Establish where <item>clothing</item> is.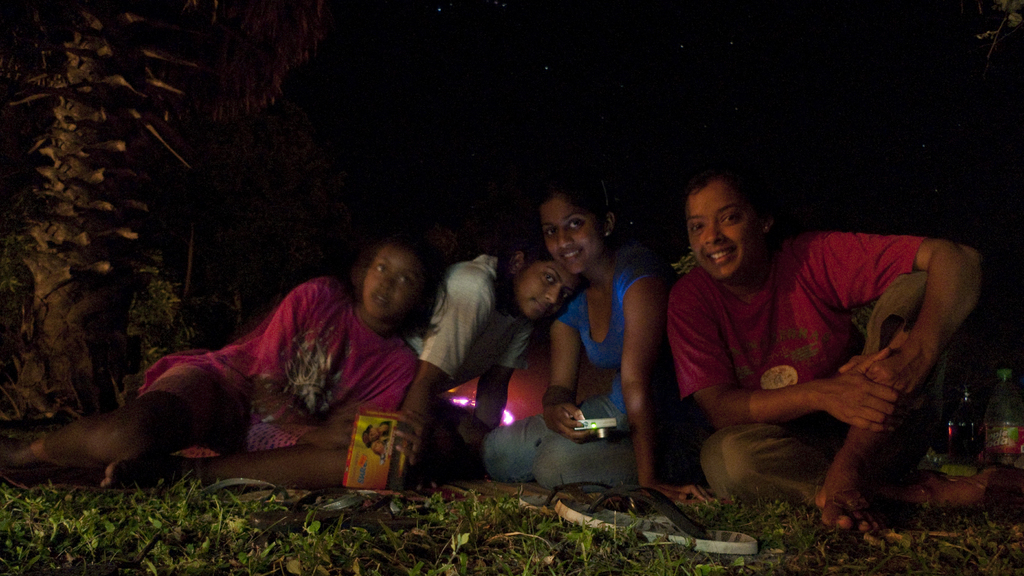
Established at left=662, top=184, right=966, bottom=497.
